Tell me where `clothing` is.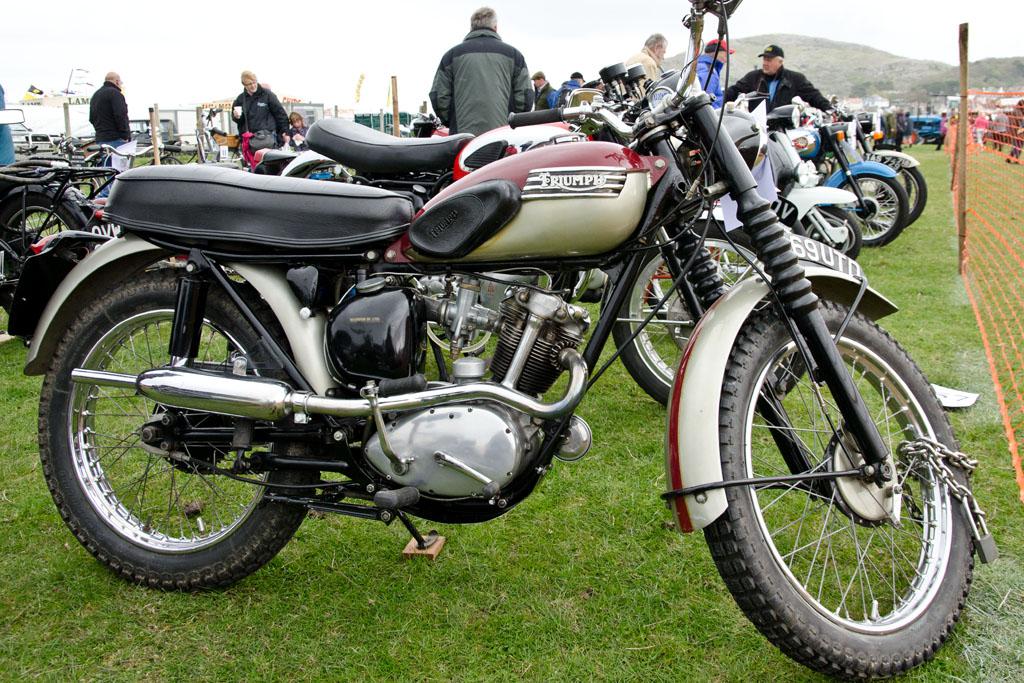
`clothing` is at (x1=429, y1=26, x2=537, y2=135).
